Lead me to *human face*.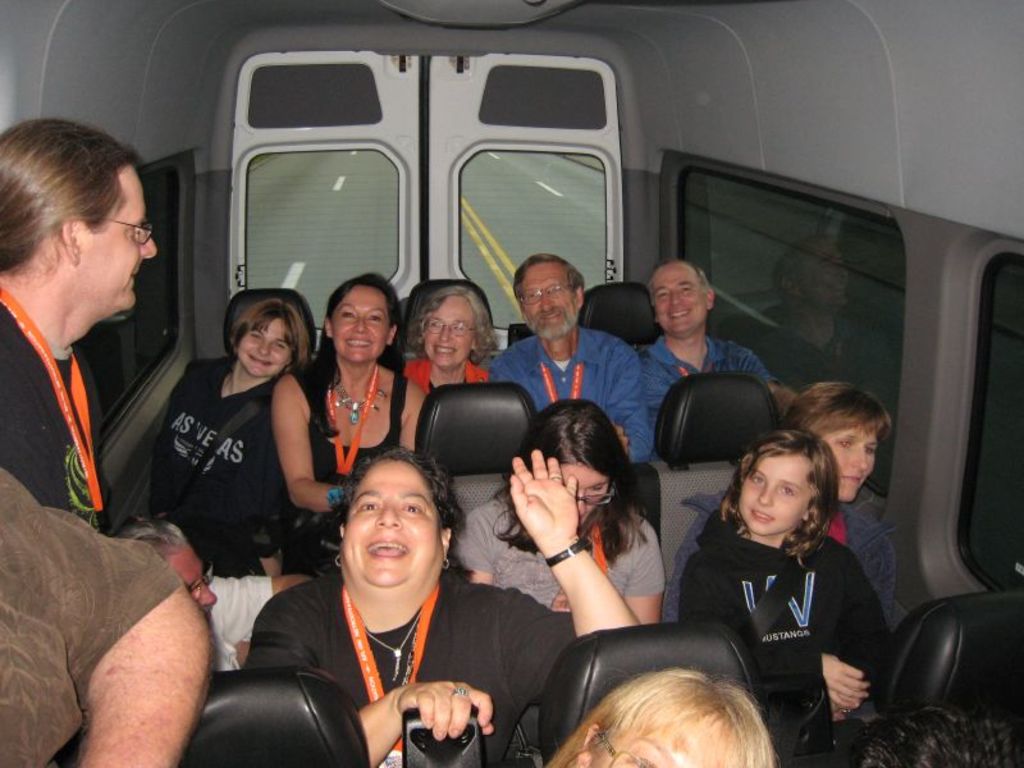
Lead to (x1=736, y1=453, x2=810, y2=540).
